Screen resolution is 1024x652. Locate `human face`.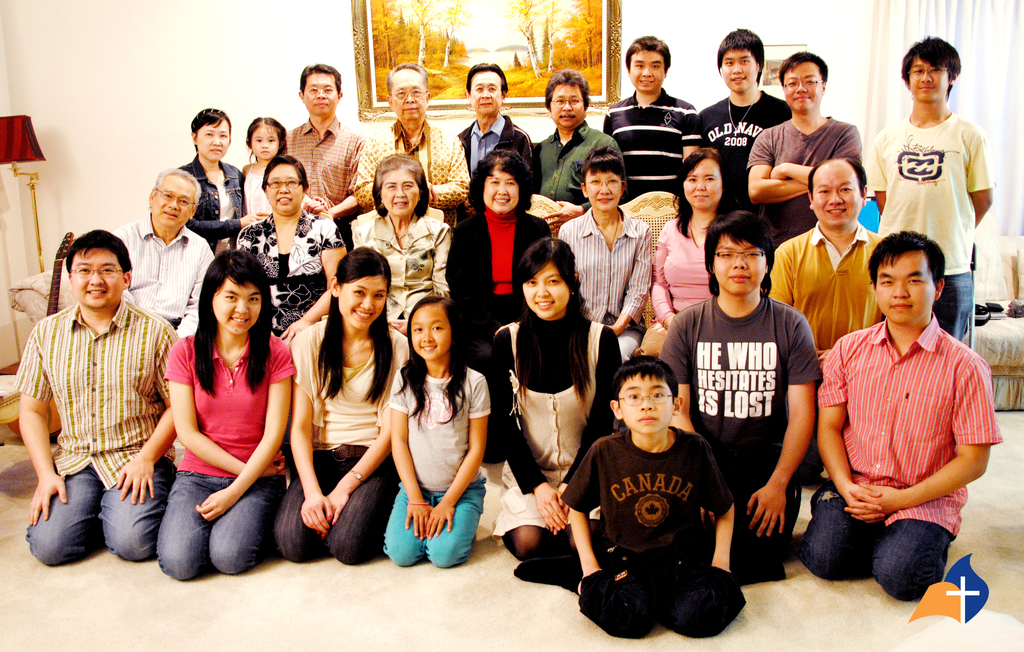
<bbox>335, 273, 388, 326</bbox>.
